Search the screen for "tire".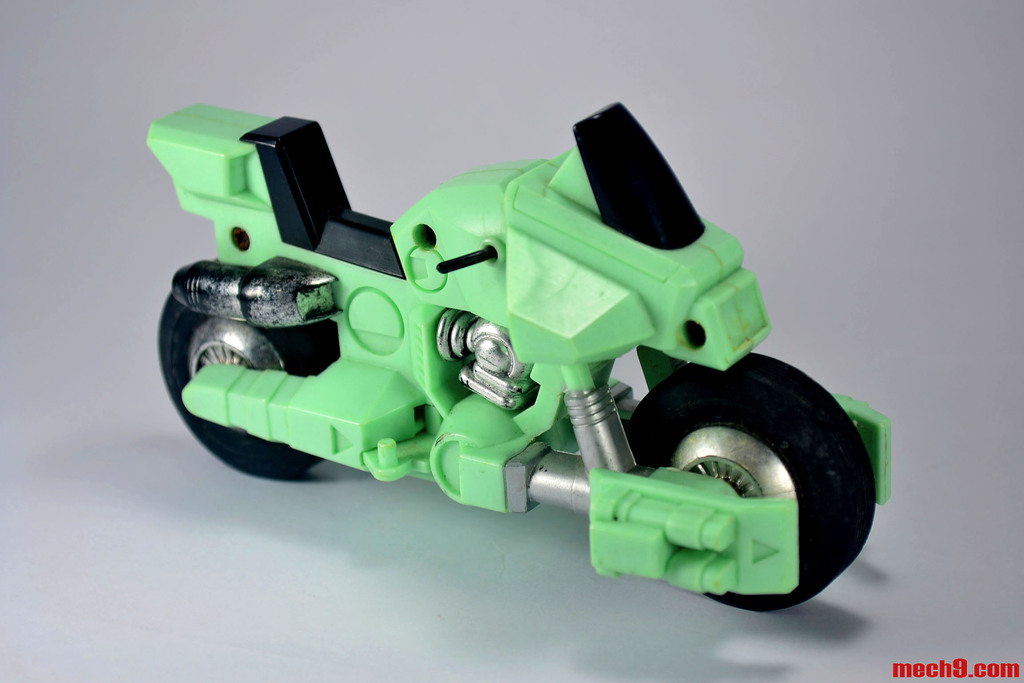
Found at (161, 273, 340, 482).
